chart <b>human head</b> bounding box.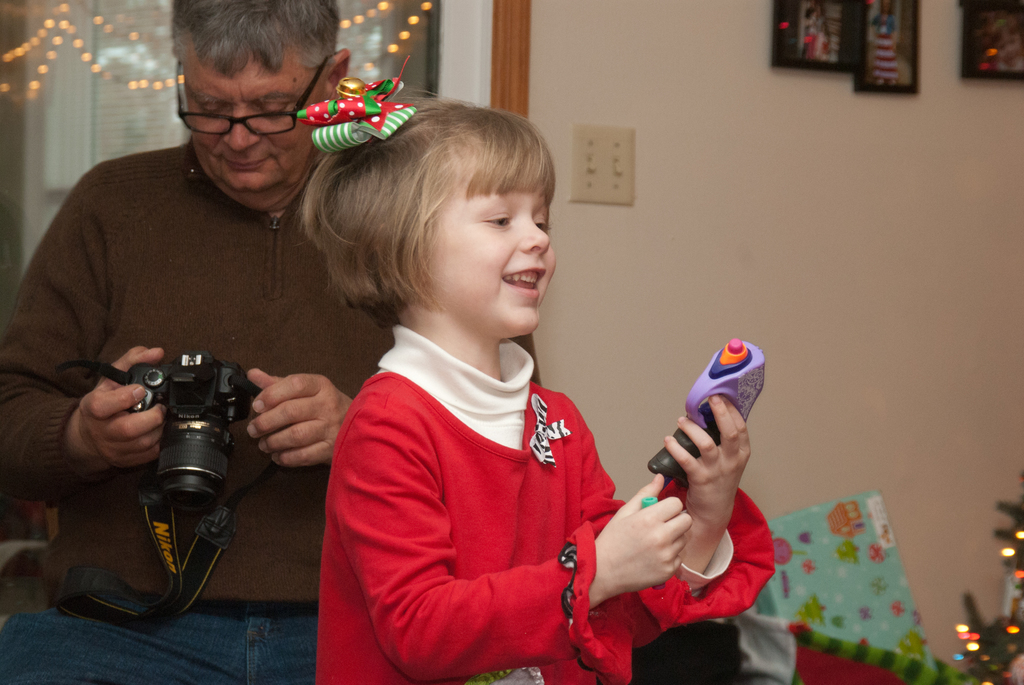
Charted: select_region(166, 0, 353, 197).
